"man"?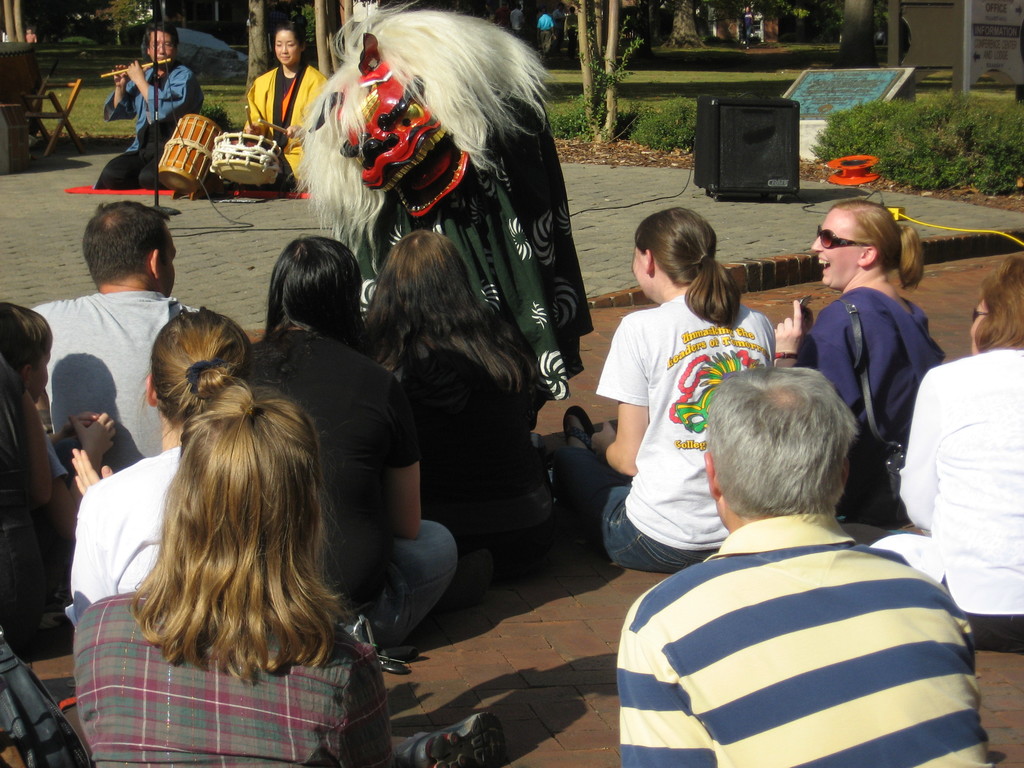
pyautogui.locateOnScreen(614, 367, 996, 767)
